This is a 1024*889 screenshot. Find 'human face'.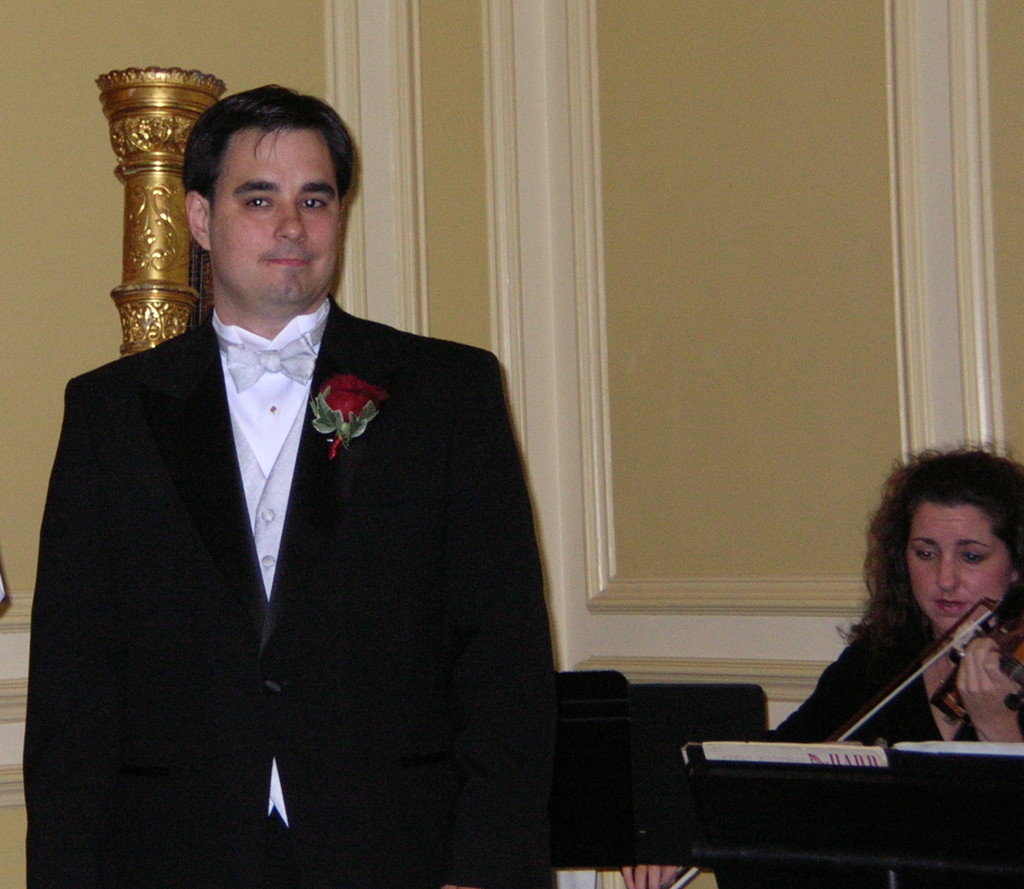
Bounding box: region(907, 506, 1008, 634).
